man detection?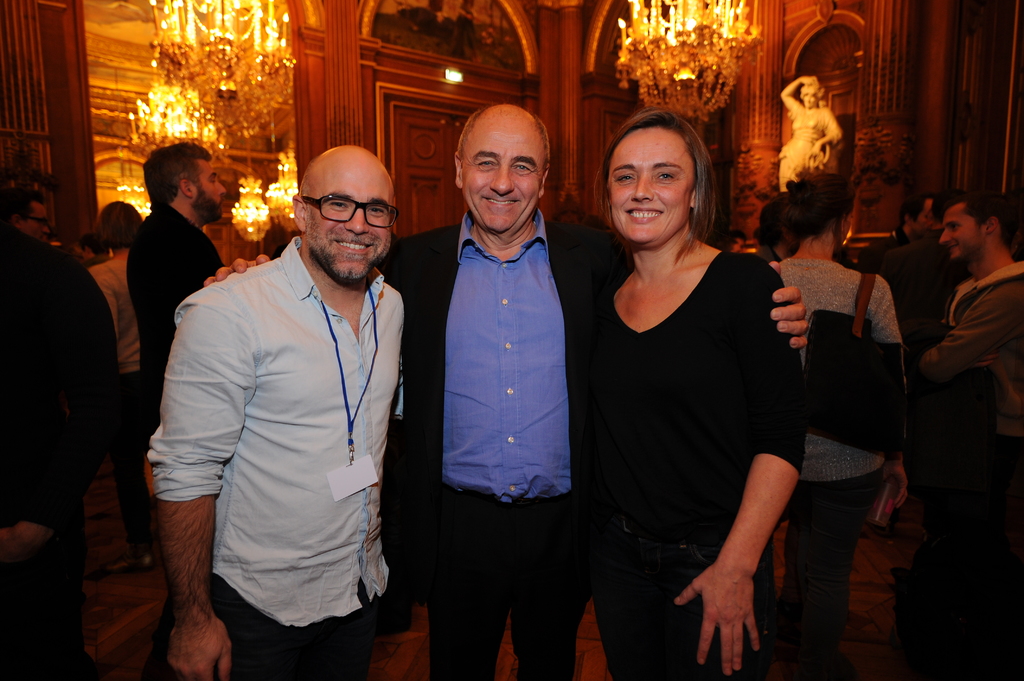
region(0, 190, 50, 244)
